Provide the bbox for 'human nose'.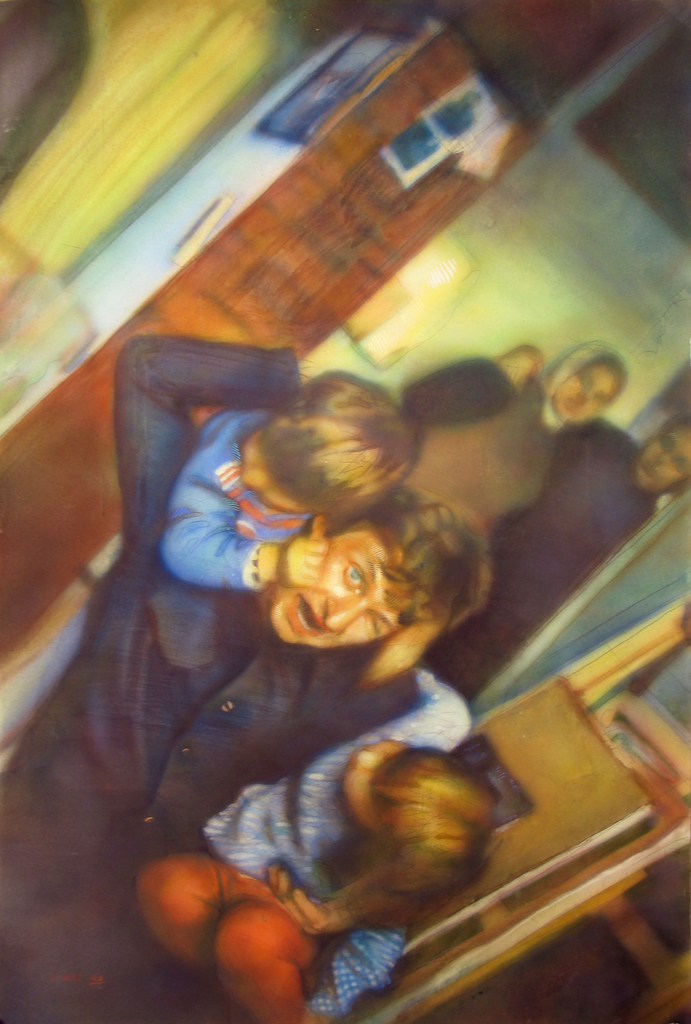
<region>322, 595, 373, 638</region>.
